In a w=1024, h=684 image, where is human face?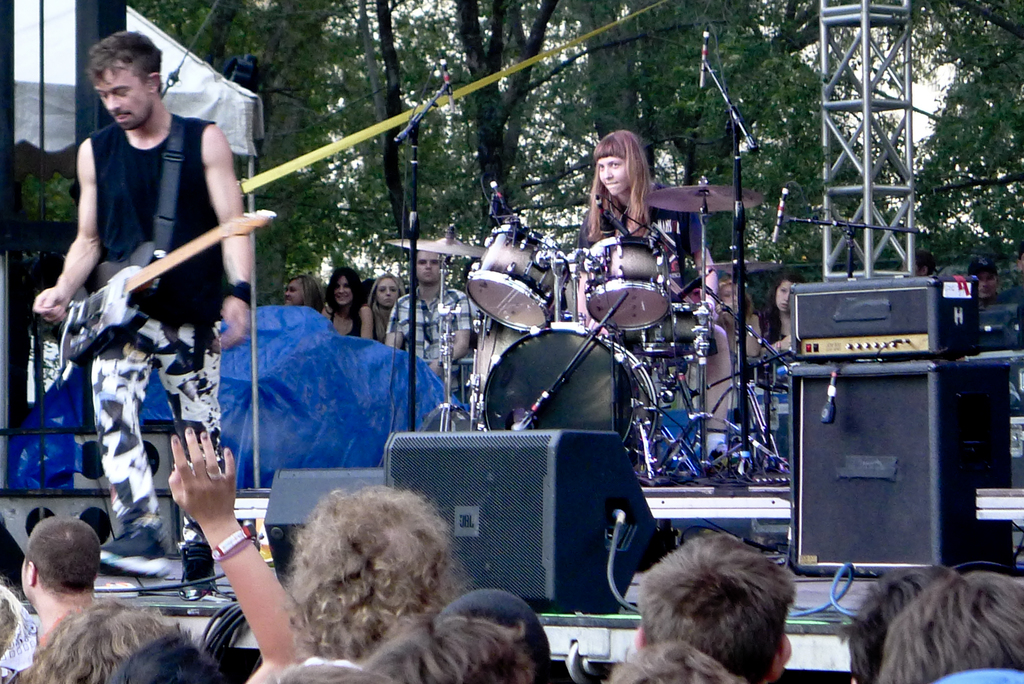
95, 65, 150, 129.
